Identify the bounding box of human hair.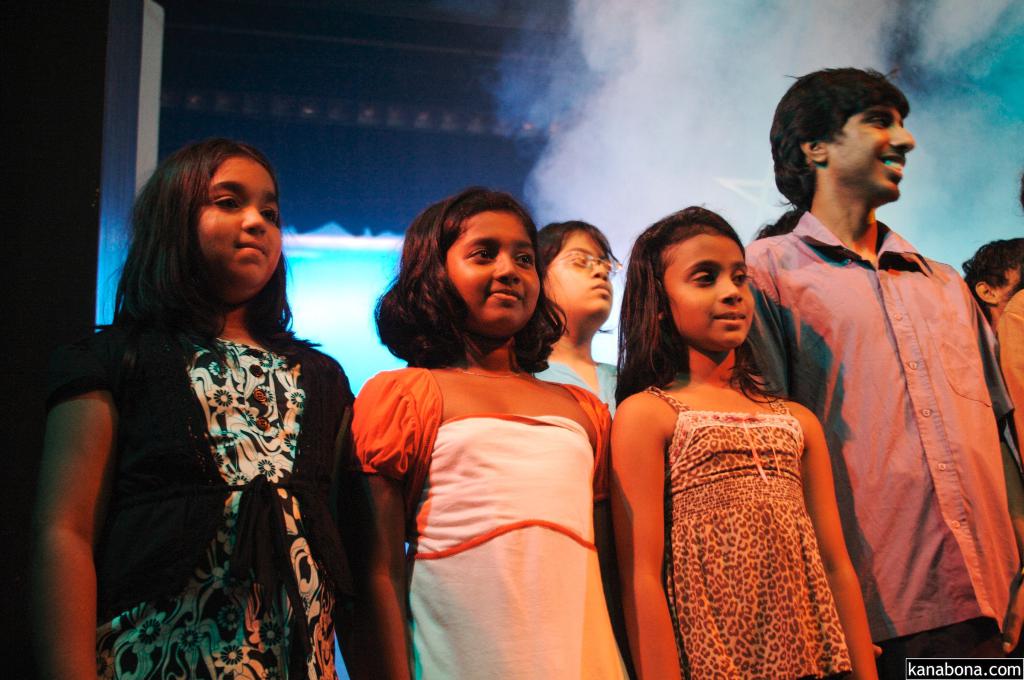
(758,63,911,210).
